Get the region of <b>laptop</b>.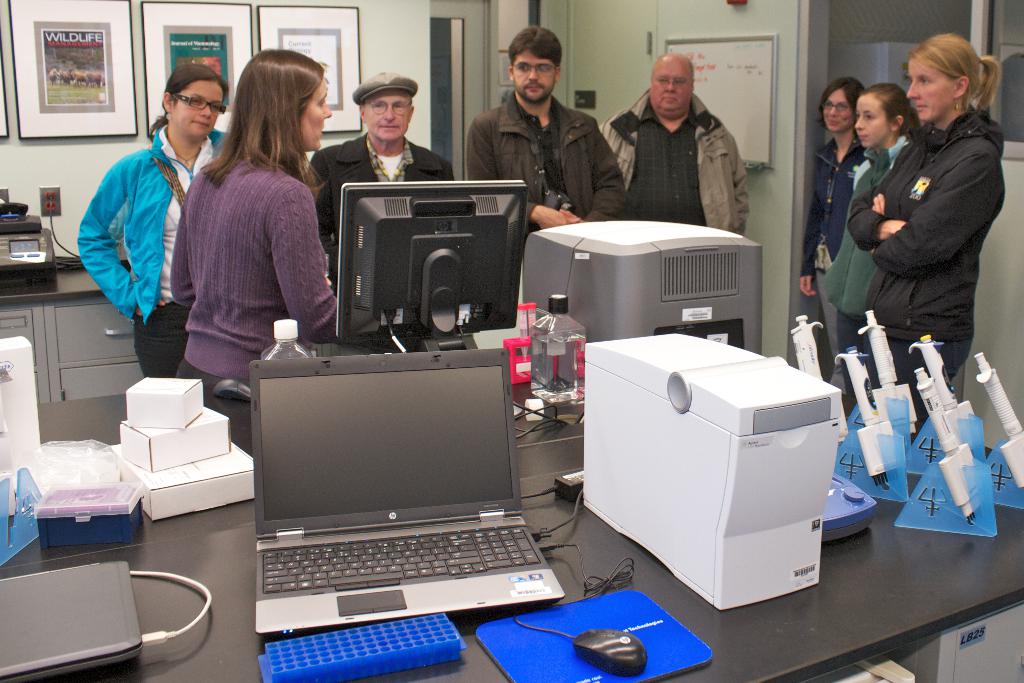
(0, 559, 143, 682).
